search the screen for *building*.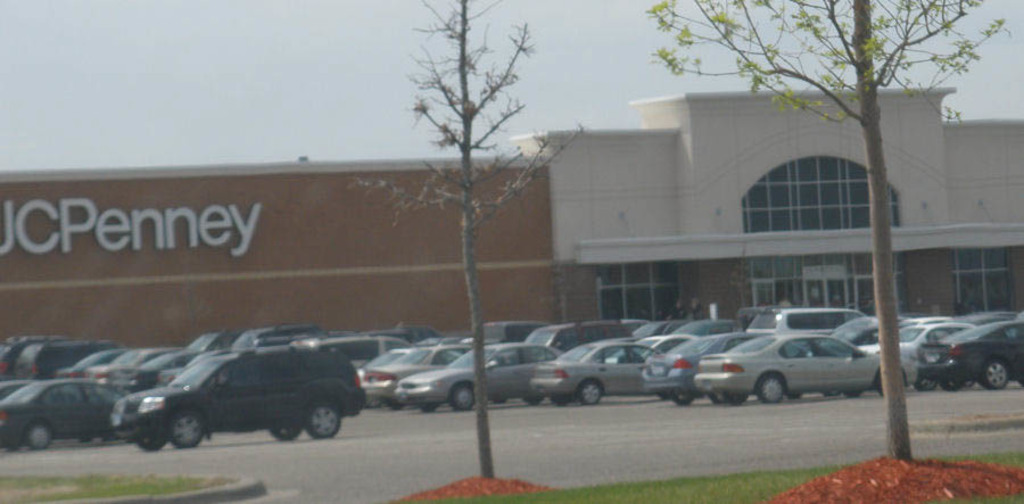
Found at crop(0, 90, 1023, 327).
